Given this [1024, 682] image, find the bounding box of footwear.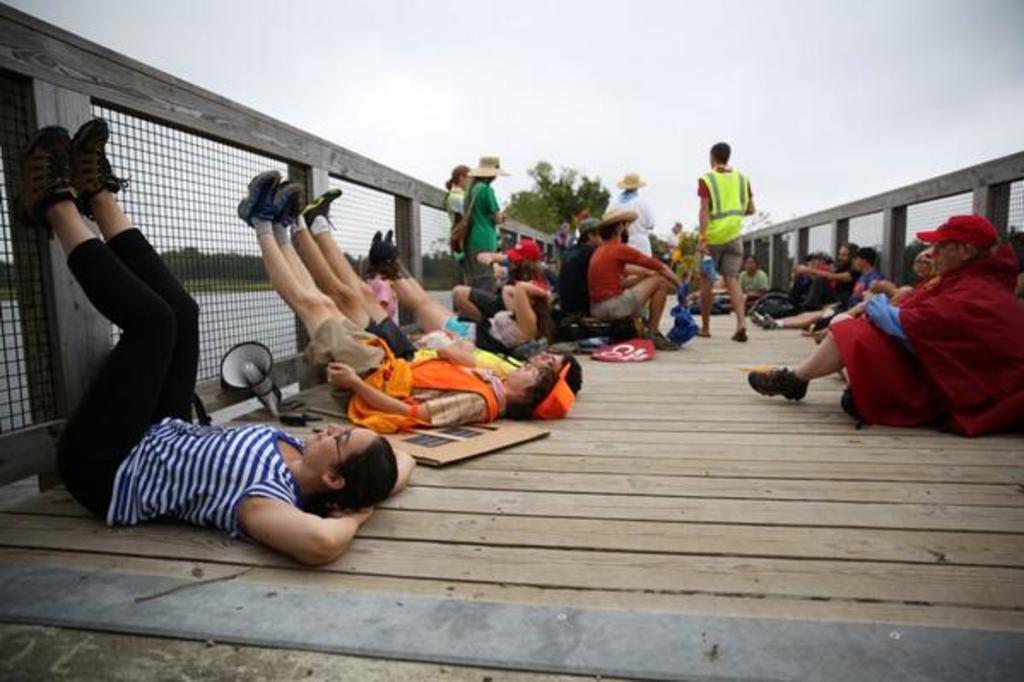
(x1=833, y1=385, x2=856, y2=429).
